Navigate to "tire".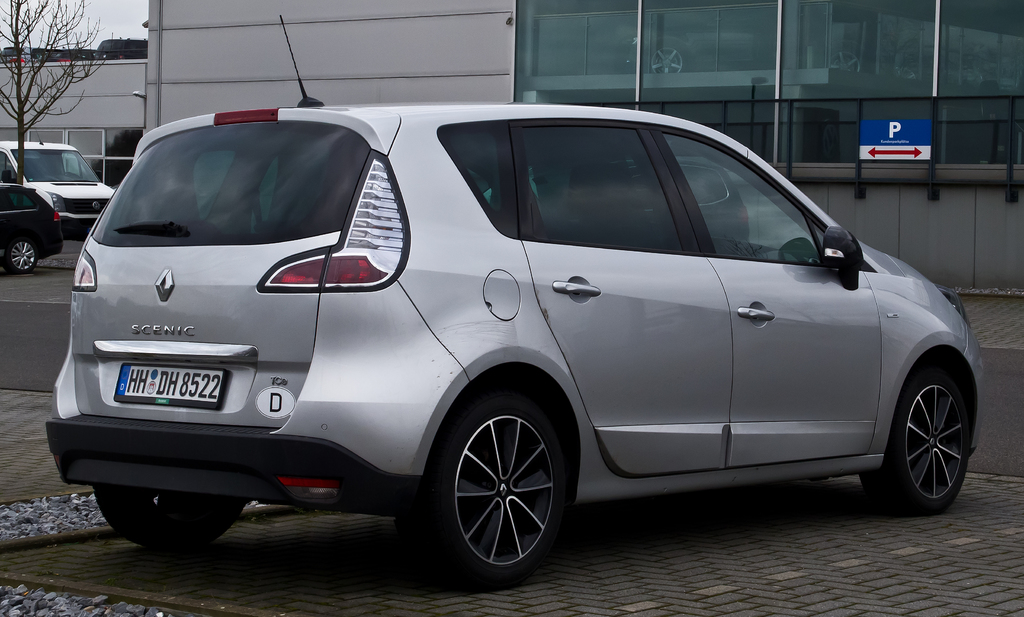
Navigation target: {"left": 4, "top": 237, "right": 37, "bottom": 273}.
